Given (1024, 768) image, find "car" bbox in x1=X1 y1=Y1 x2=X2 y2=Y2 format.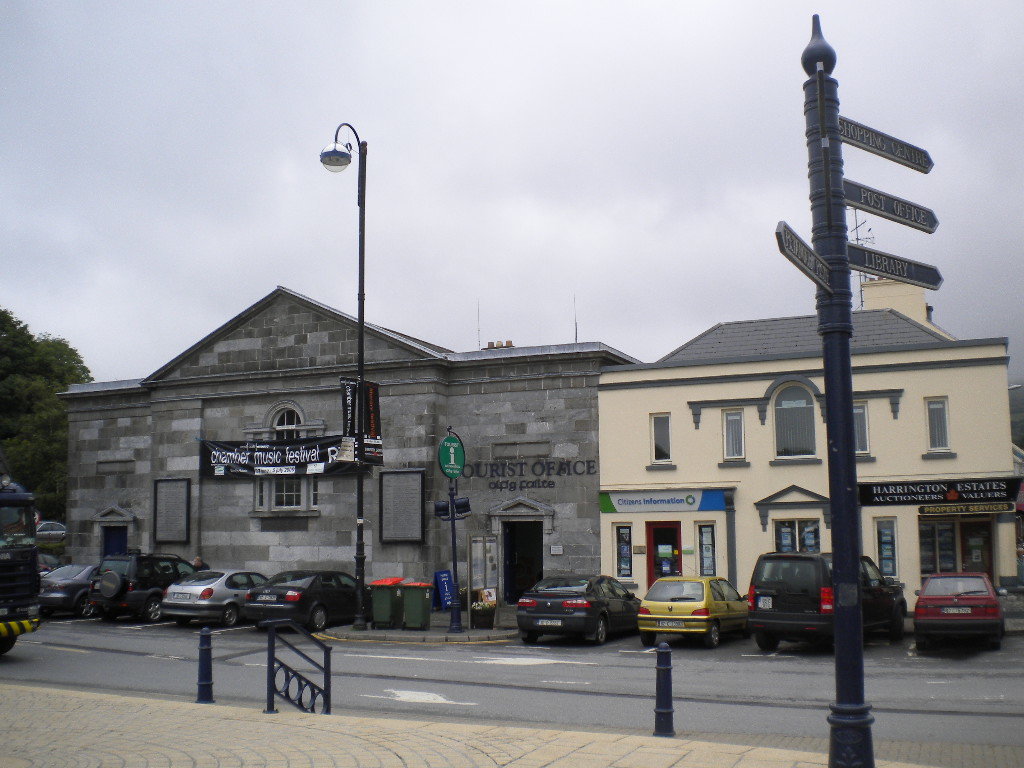
x1=912 y1=578 x2=1012 y2=662.
